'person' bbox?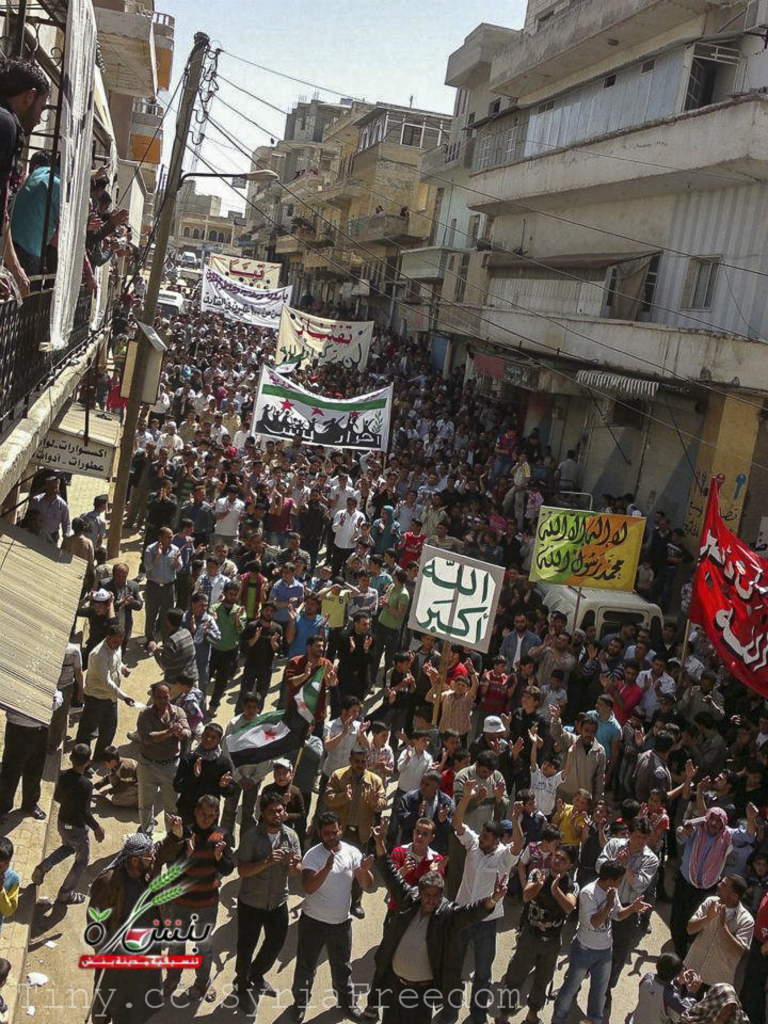
BBox(285, 639, 338, 723)
